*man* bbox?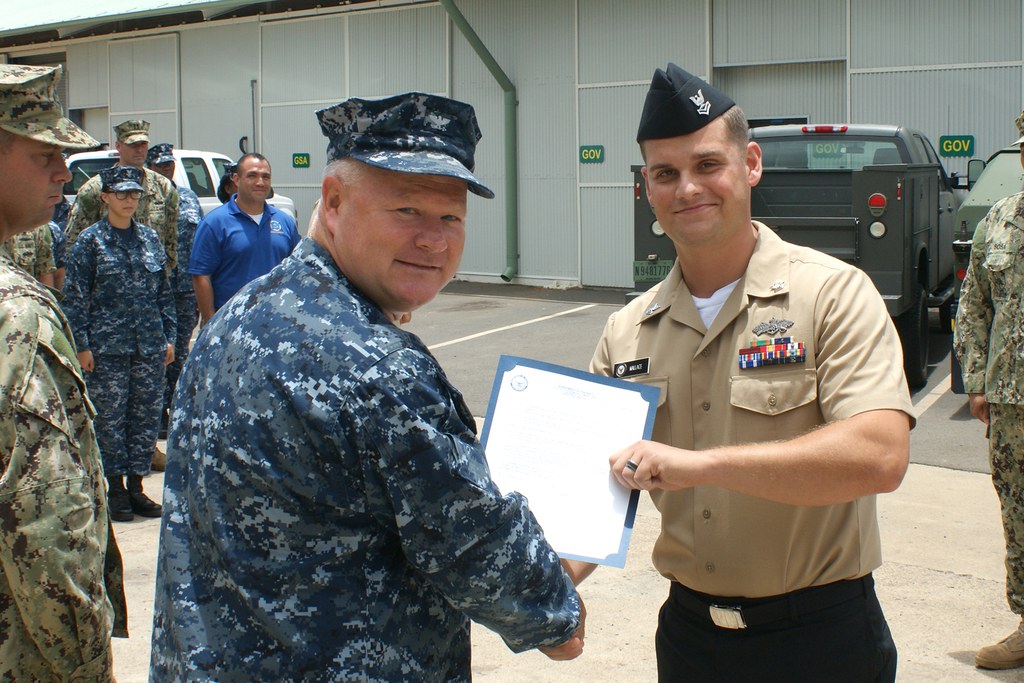
detection(62, 119, 180, 473)
